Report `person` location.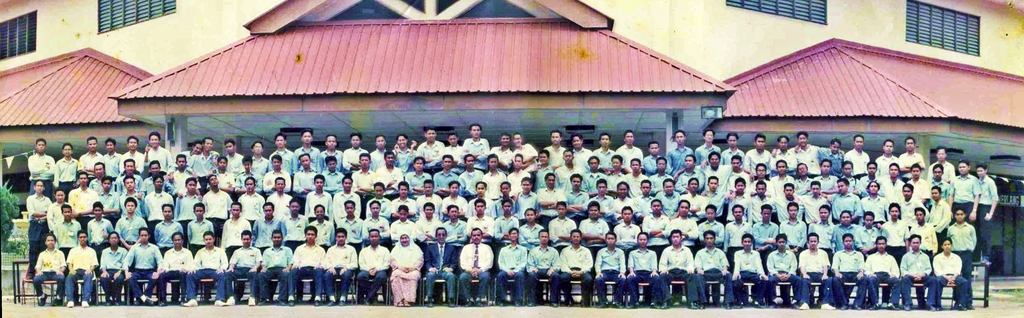
Report: [339,196,361,241].
